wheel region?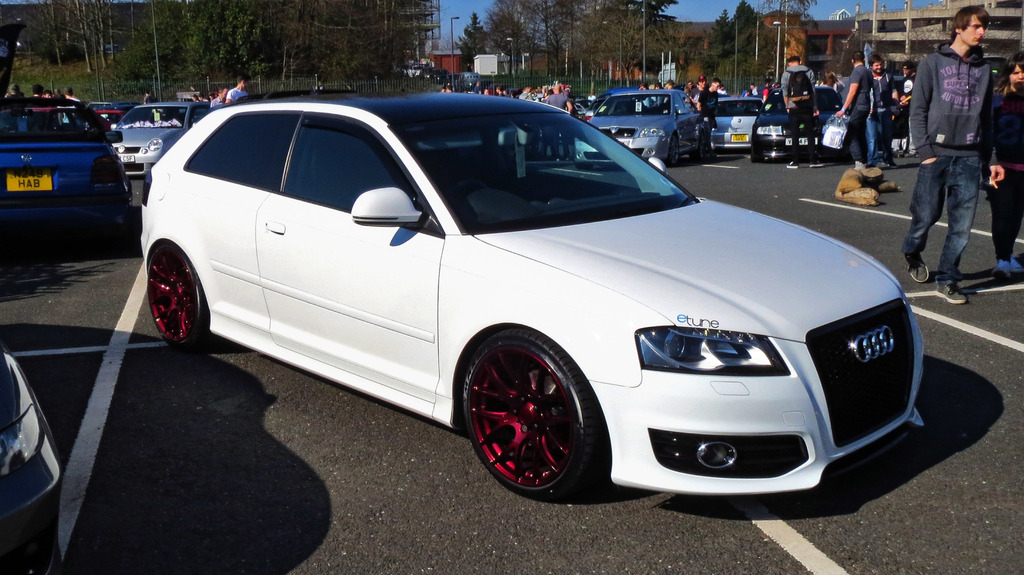
<box>668,136,678,168</box>
